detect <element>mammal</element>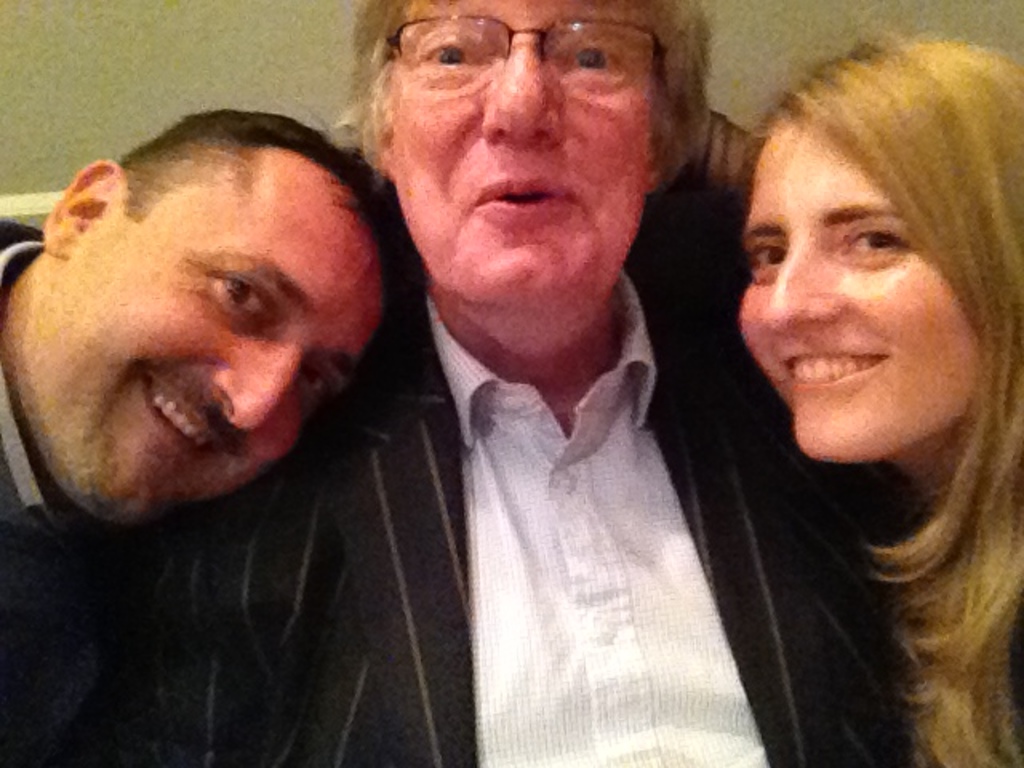
(733,21,1022,766)
